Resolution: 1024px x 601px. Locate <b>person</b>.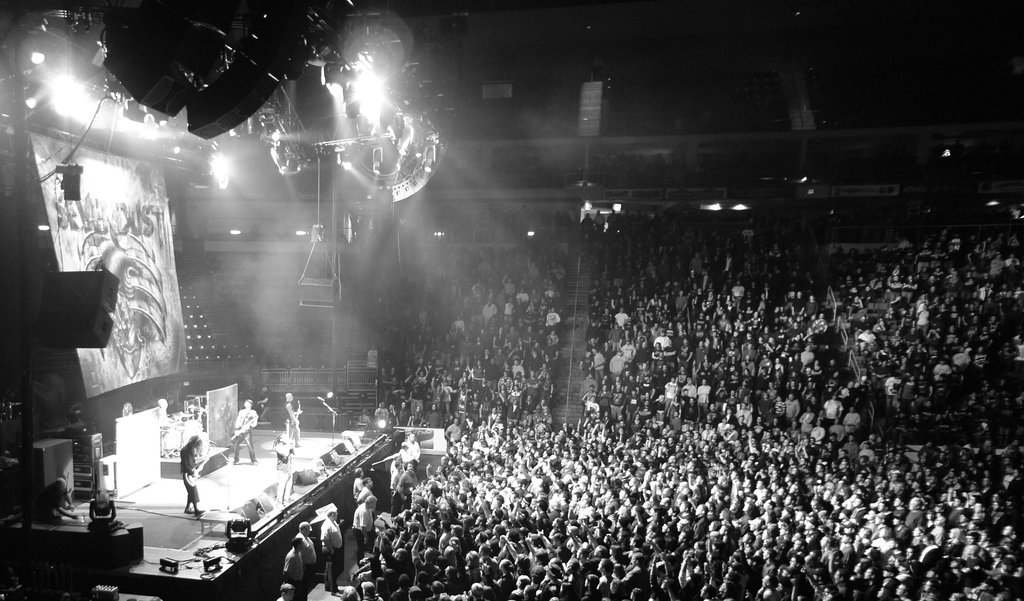
pyautogui.locateOnScreen(229, 396, 259, 465).
